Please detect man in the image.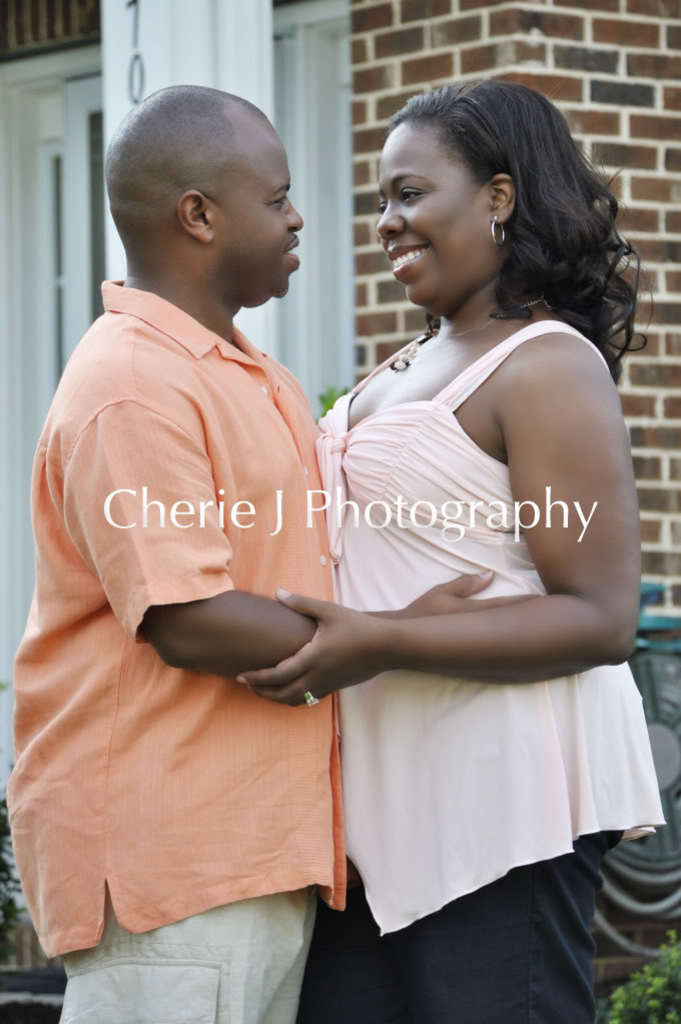
12:82:502:1023.
